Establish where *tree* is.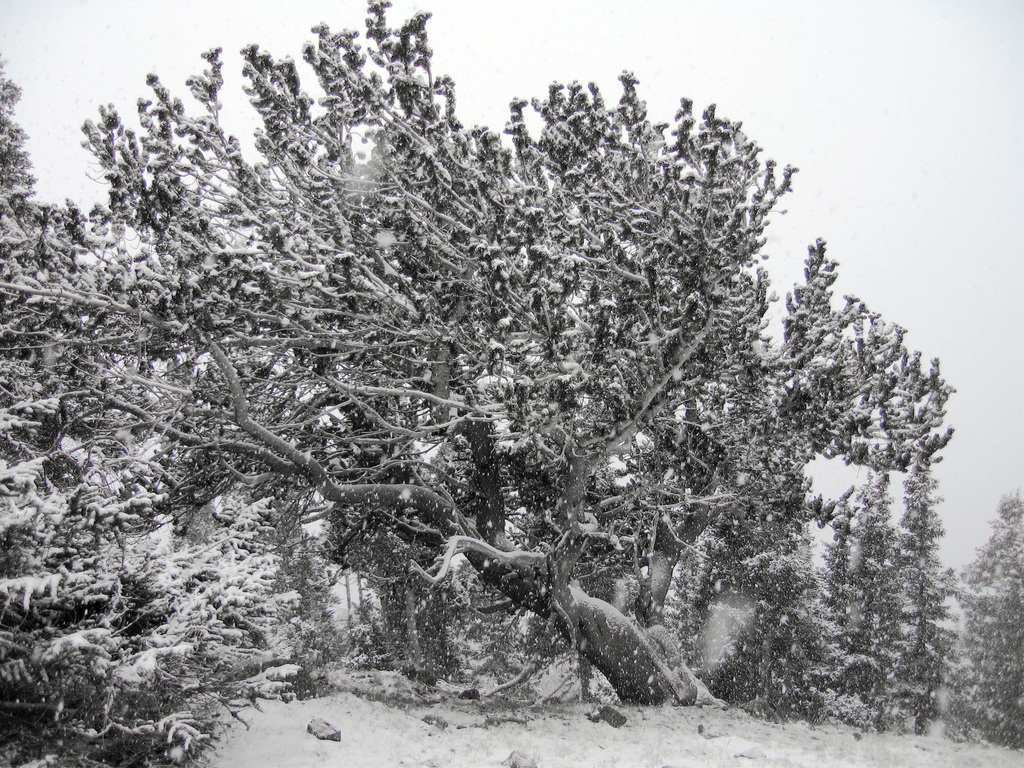
Established at (819, 473, 956, 699).
